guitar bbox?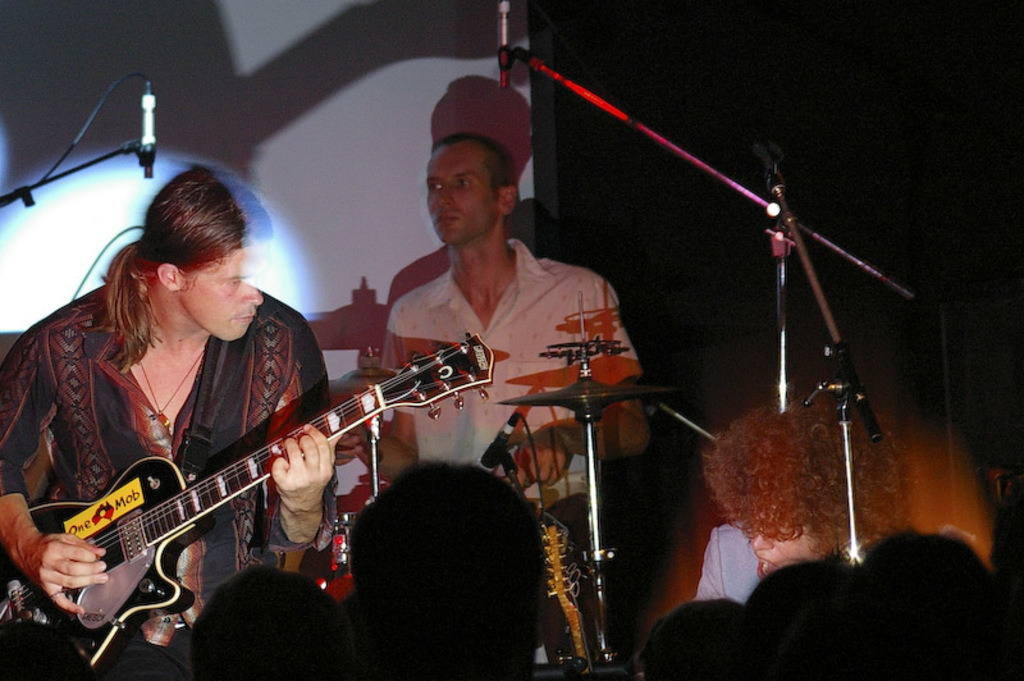
<region>1, 330, 493, 666</region>
